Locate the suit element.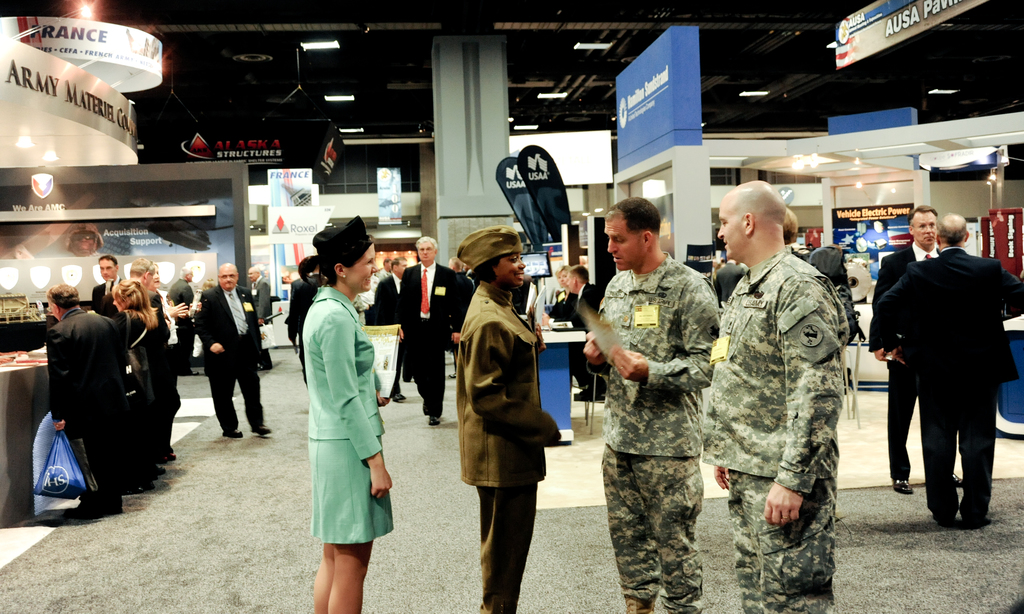
Element bbox: (551, 291, 567, 307).
